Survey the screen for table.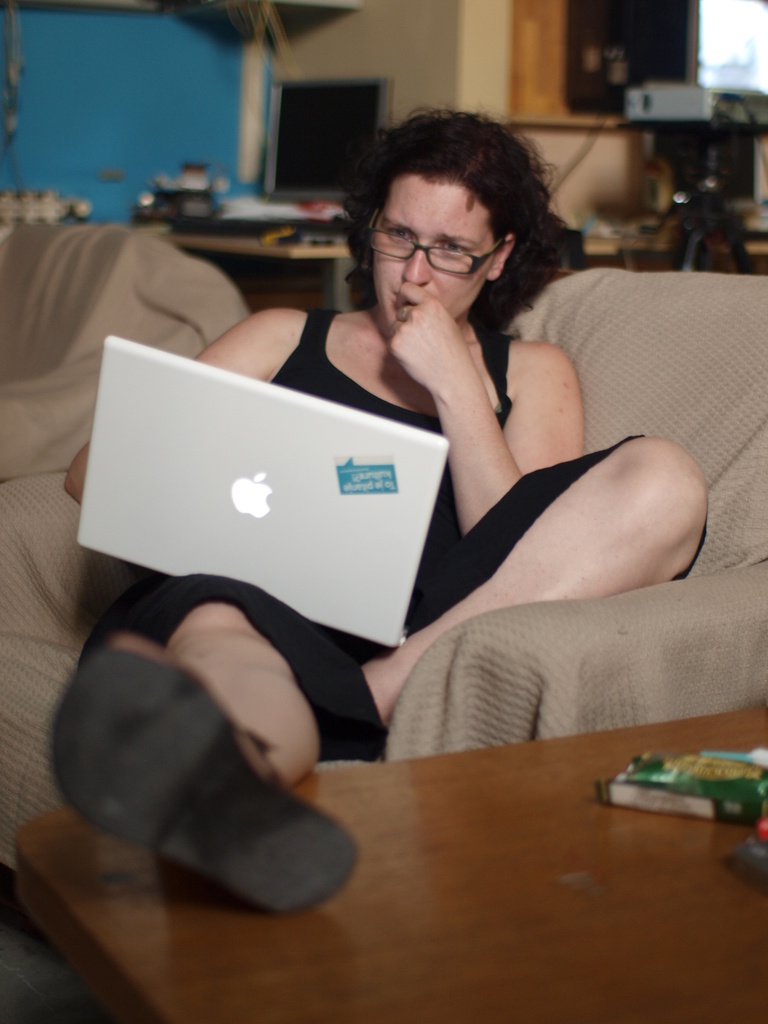
Survey found: 164/211/355/310.
